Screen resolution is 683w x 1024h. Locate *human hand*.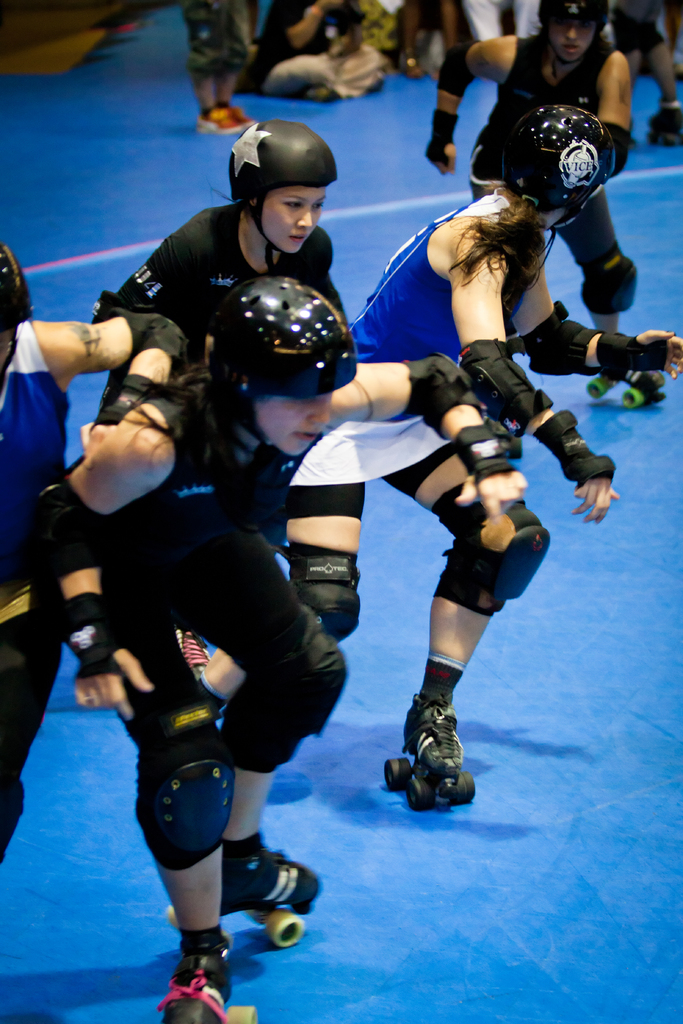
pyautogui.locateOnScreen(457, 460, 527, 529).
